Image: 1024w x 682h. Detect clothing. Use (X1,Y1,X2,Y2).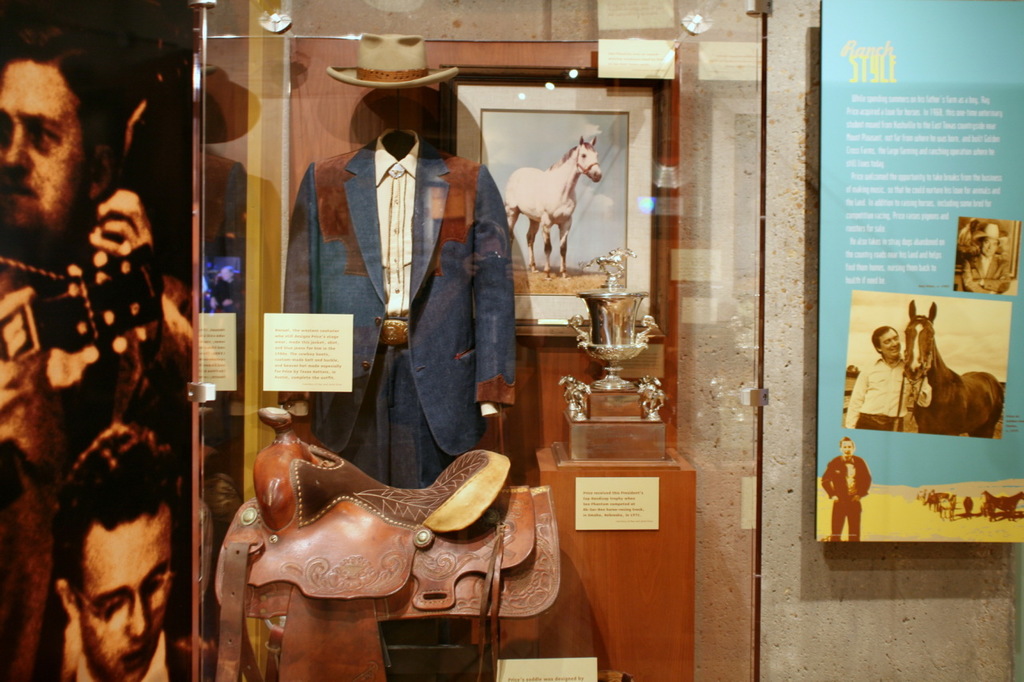
(844,358,910,432).
